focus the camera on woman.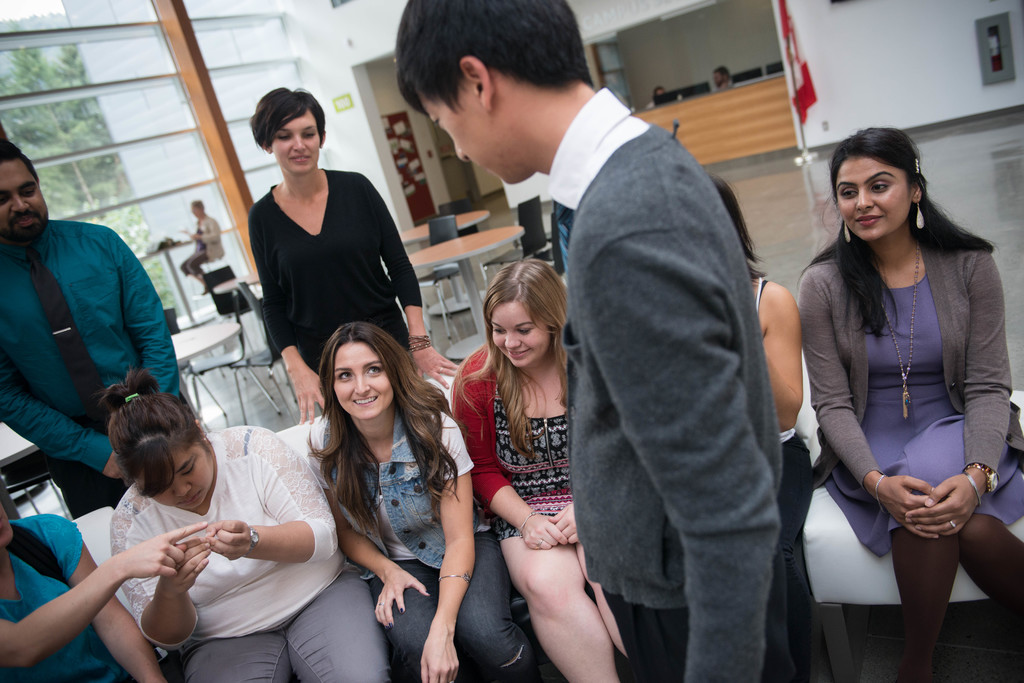
Focus region: 444 257 630 682.
